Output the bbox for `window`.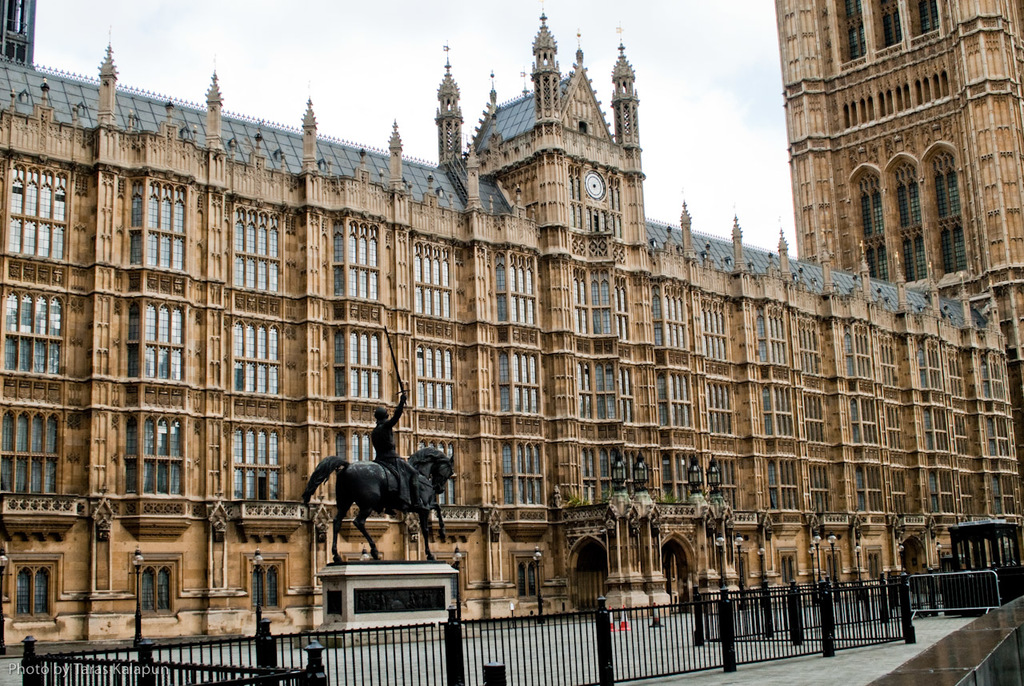
bbox=(775, 544, 804, 584).
